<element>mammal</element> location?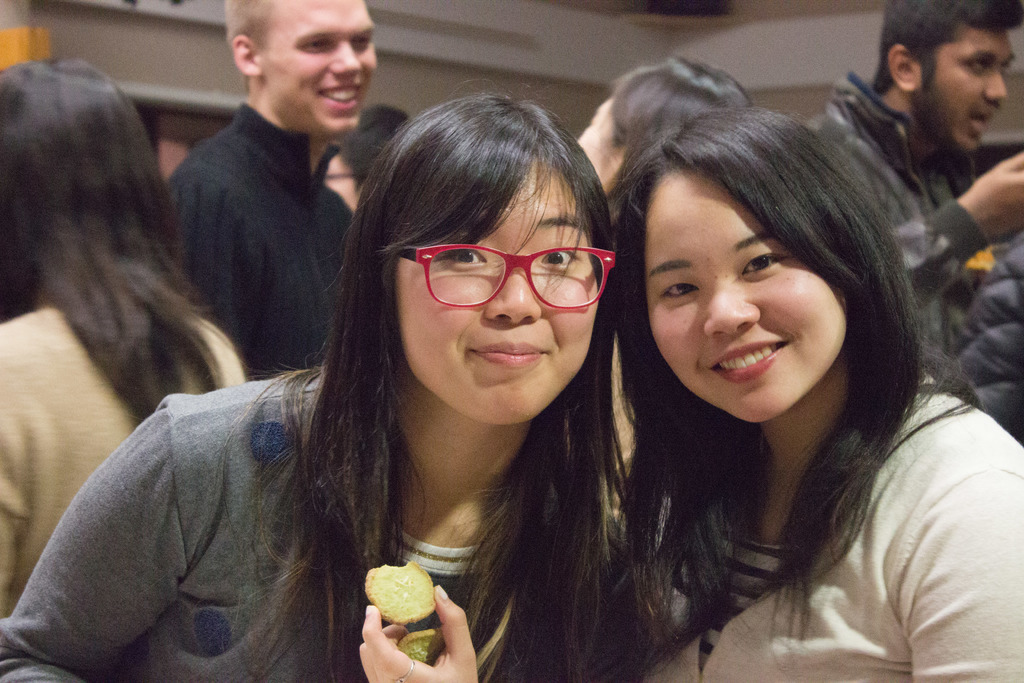
select_region(0, 69, 640, 682)
